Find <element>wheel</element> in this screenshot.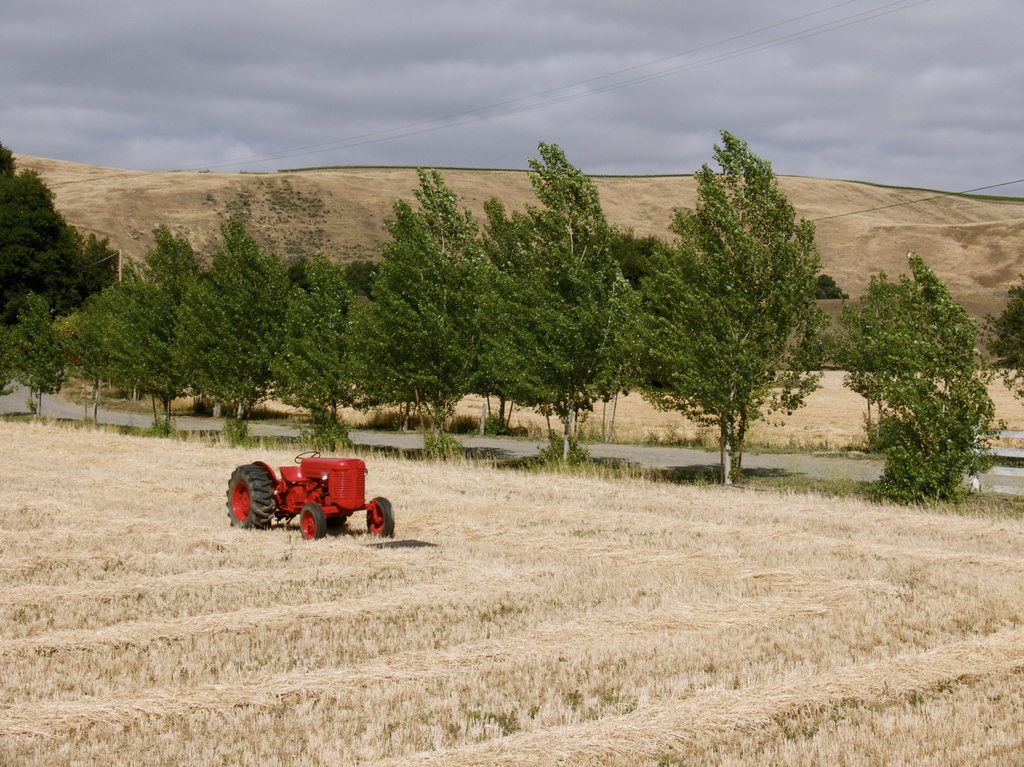
The bounding box for <element>wheel</element> is region(294, 450, 321, 462).
